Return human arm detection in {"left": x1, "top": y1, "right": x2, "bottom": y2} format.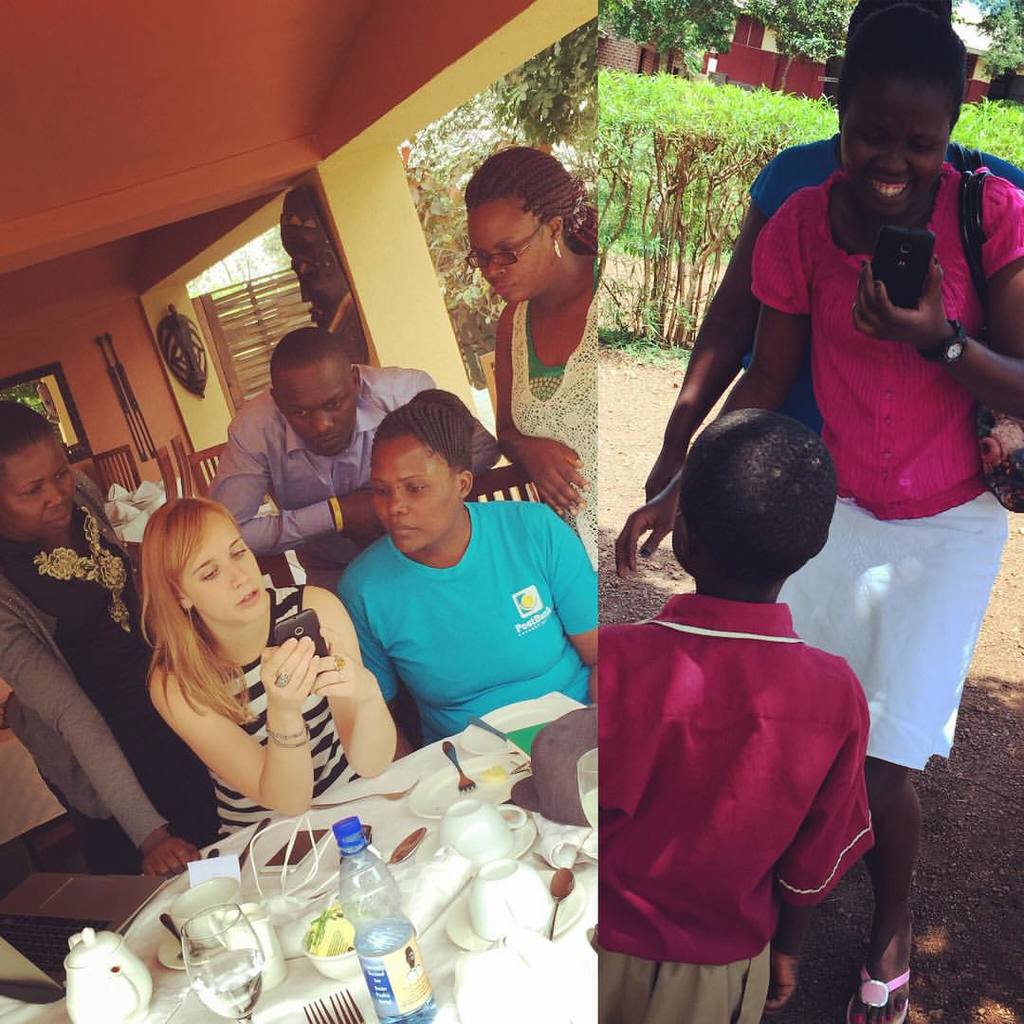
{"left": 641, "top": 149, "right": 796, "bottom": 504}.
